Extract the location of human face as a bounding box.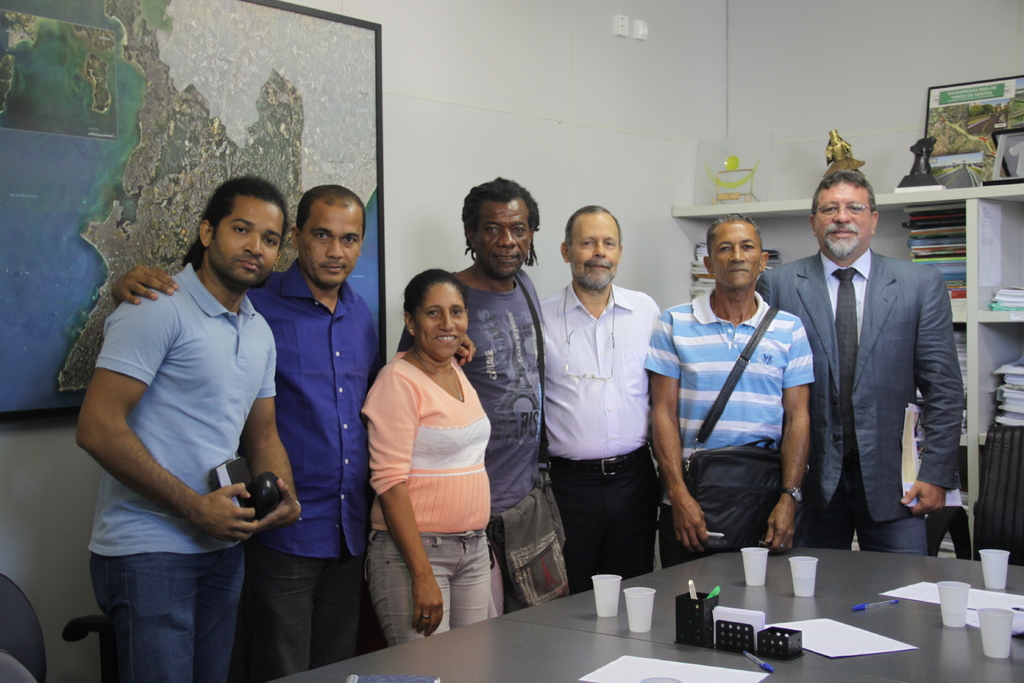
Rect(711, 225, 765, 288).
